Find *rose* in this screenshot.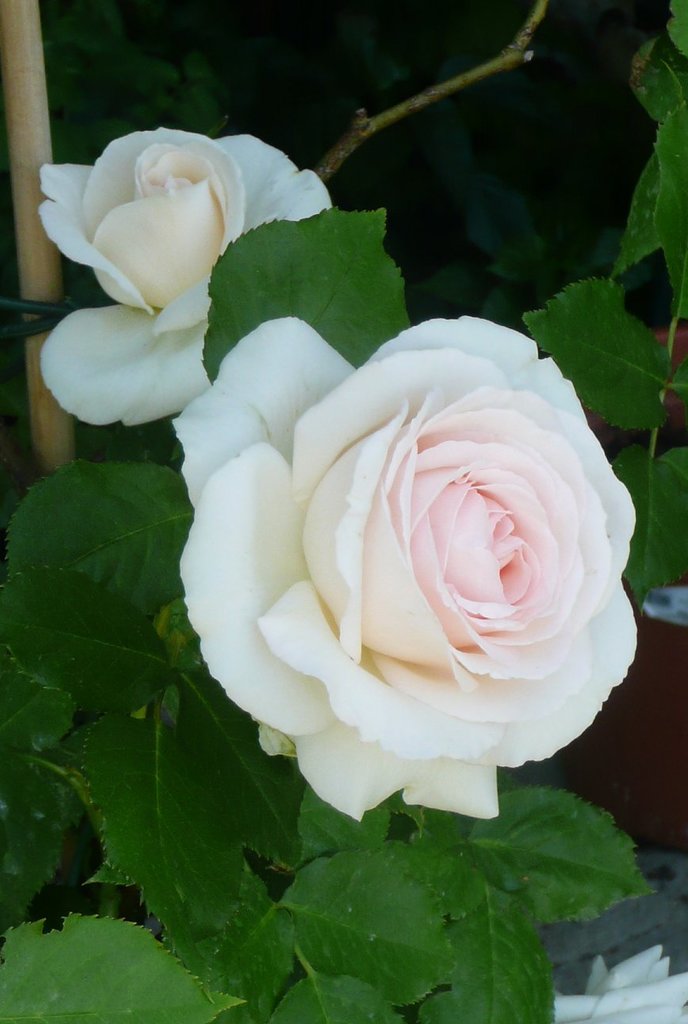
The bounding box for *rose* is bbox=[40, 123, 335, 431].
